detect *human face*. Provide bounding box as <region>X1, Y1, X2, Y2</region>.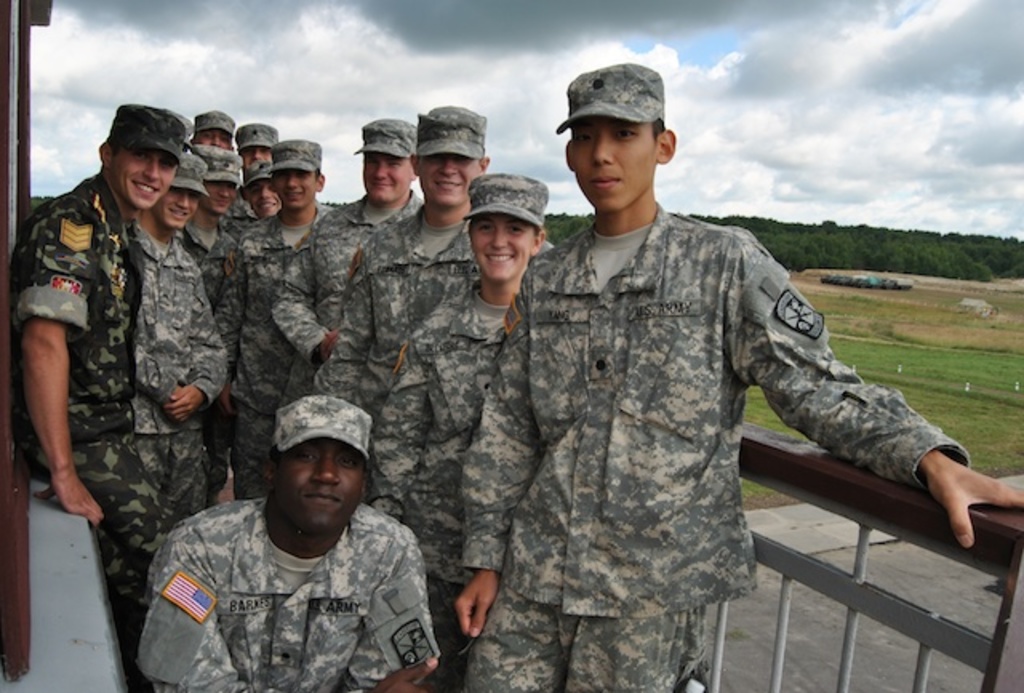
<region>566, 115, 661, 210</region>.
